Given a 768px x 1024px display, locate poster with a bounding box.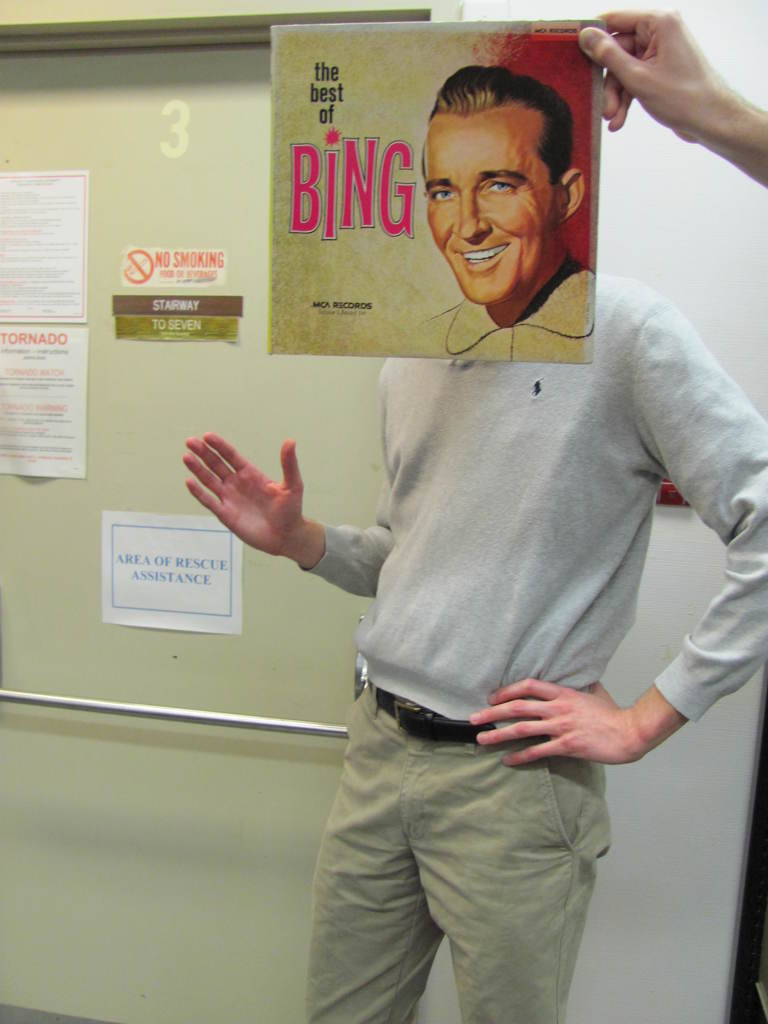
Located: pyautogui.locateOnScreen(270, 22, 602, 367).
